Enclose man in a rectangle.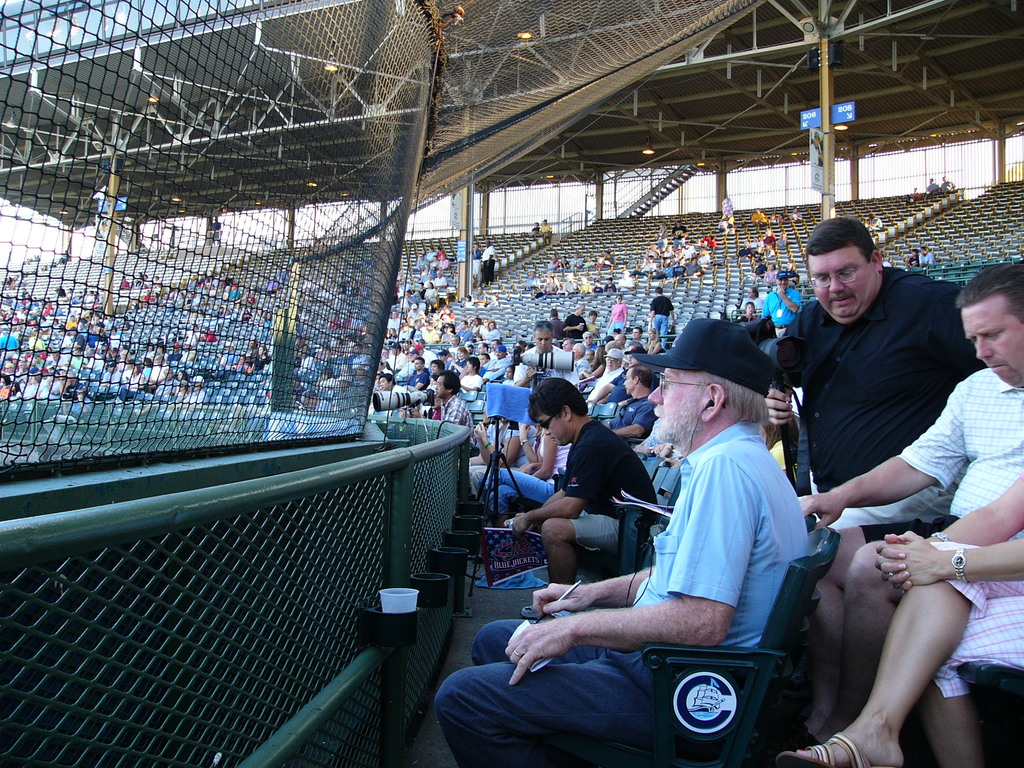
410,316,426,342.
